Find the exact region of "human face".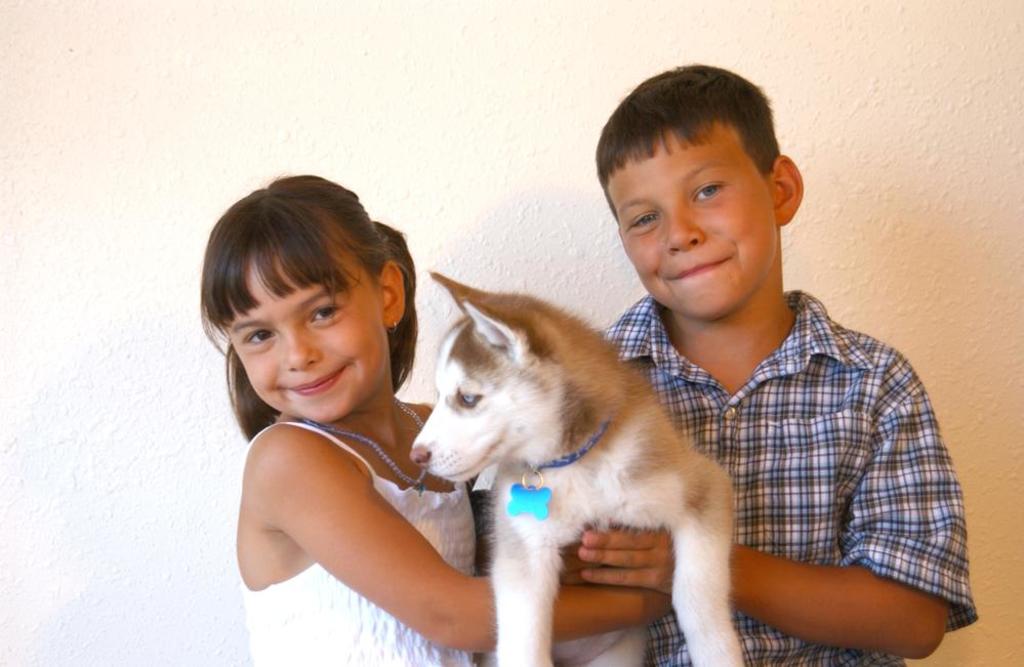
Exact region: [242,212,390,425].
